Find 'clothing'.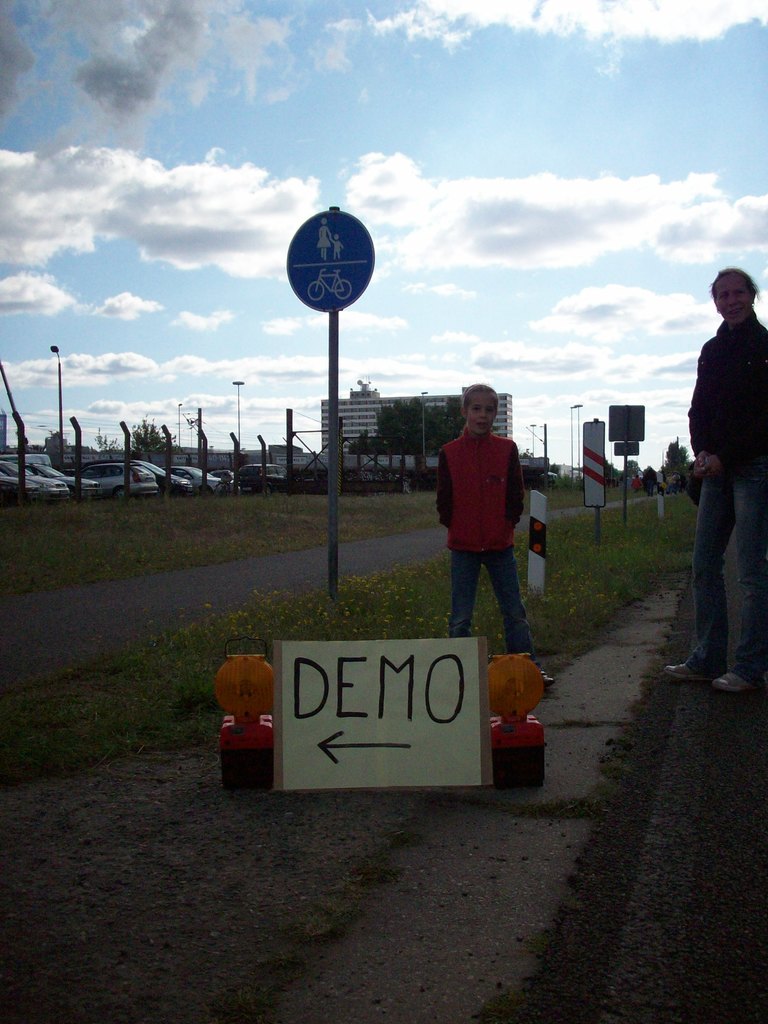
[left=435, top=427, right=526, bottom=557].
